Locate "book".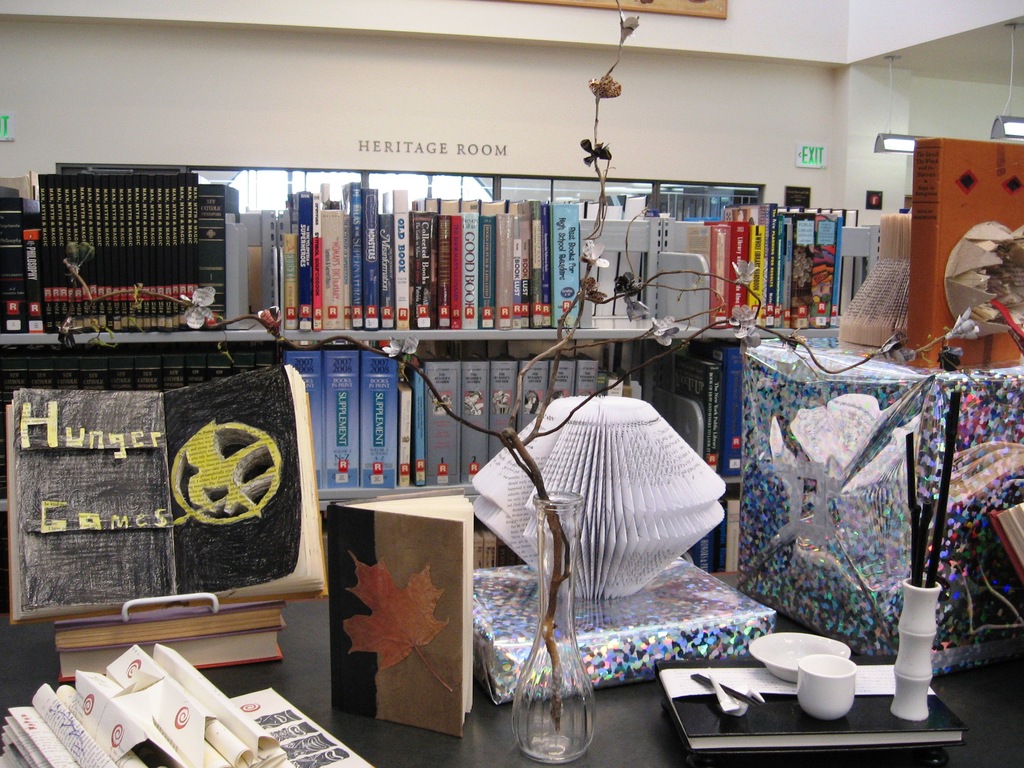
Bounding box: {"x1": 980, "y1": 500, "x2": 1023, "y2": 585}.
